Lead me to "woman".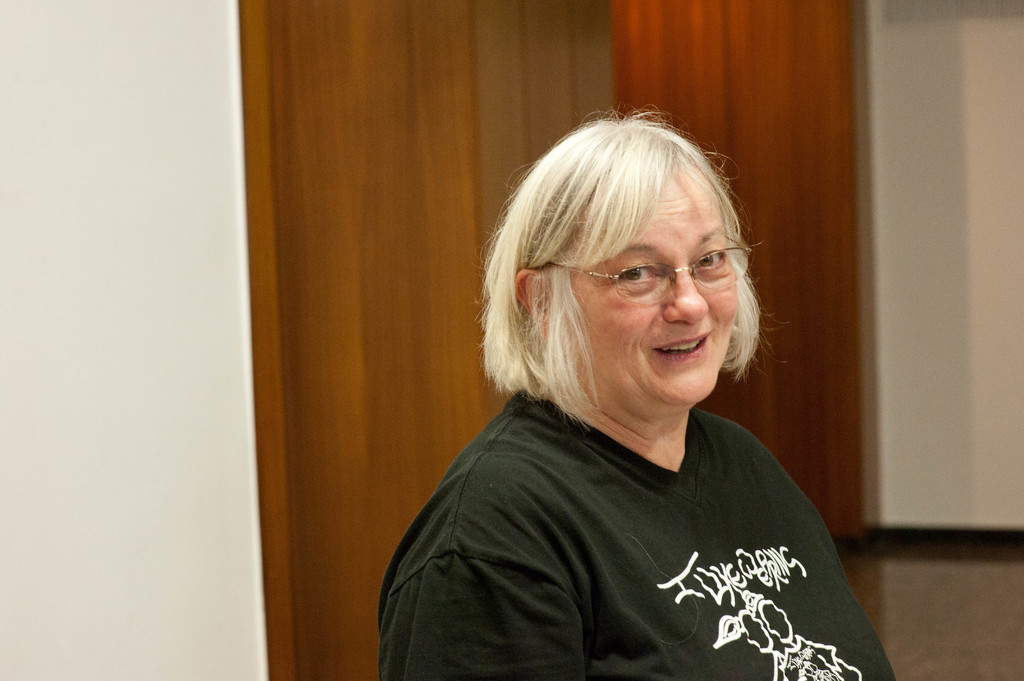
Lead to 366:114:899:680.
